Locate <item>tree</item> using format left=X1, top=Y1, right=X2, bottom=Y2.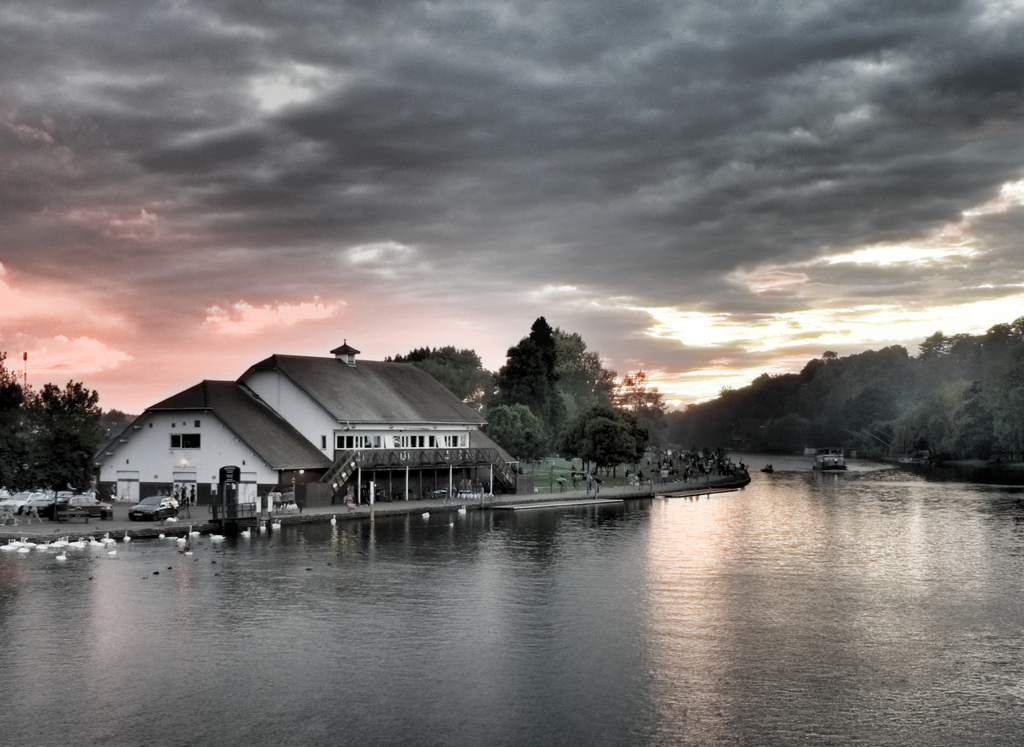
left=495, top=304, right=616, bottom=459.
